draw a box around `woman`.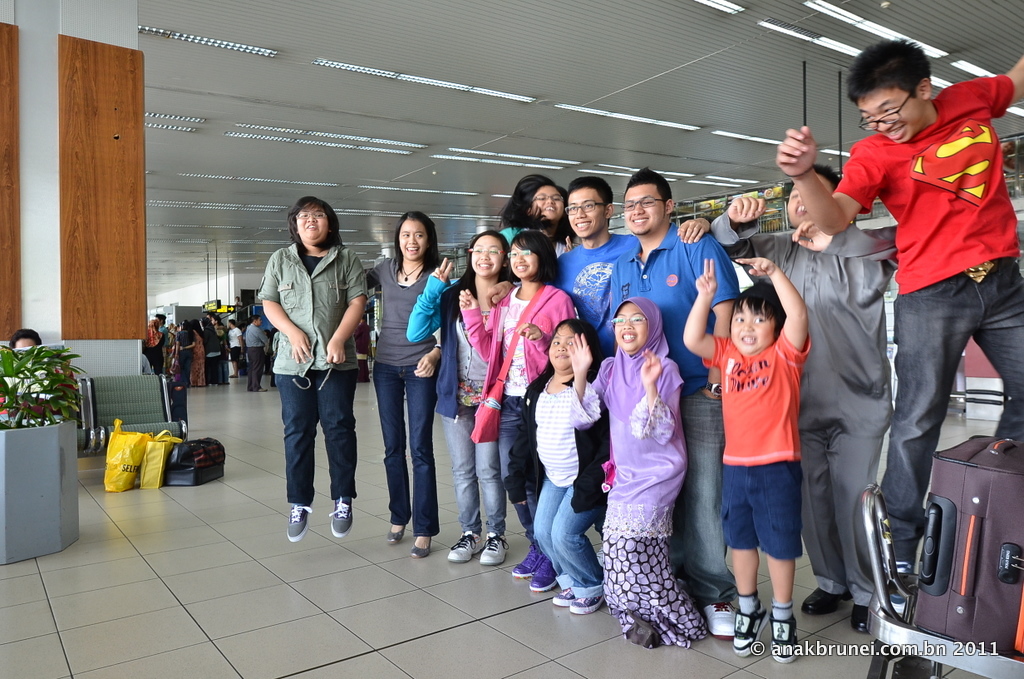
locate(251, 186, 365, 546).
